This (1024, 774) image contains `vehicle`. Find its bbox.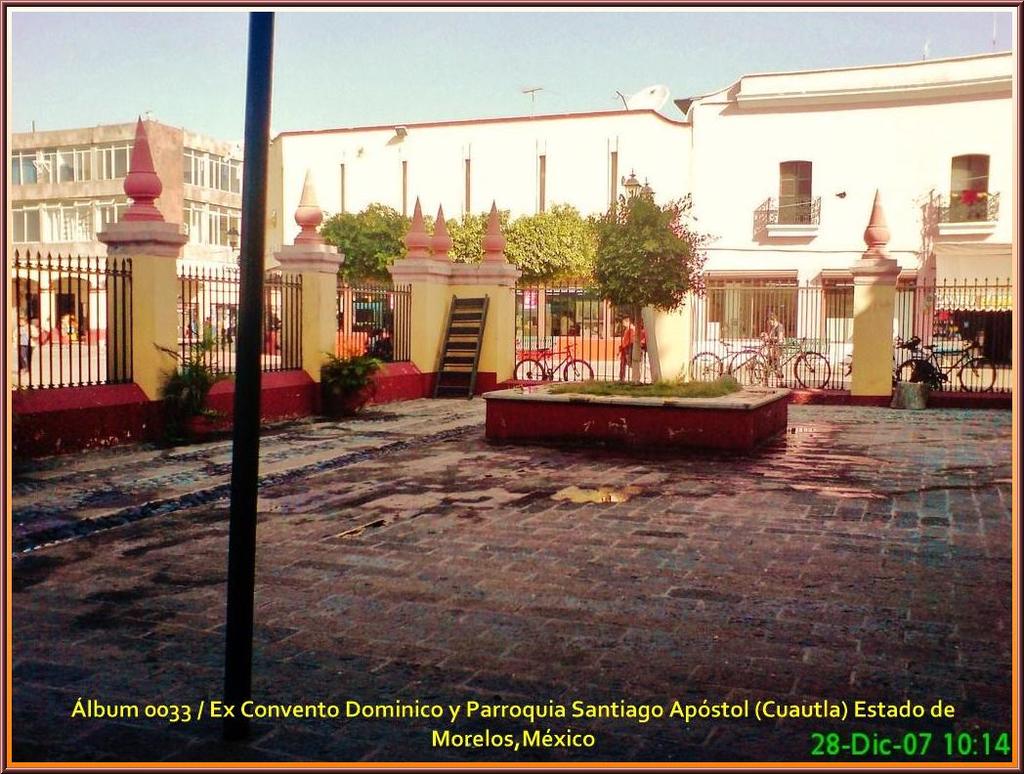
locate(898, 329, 1002, 396).
